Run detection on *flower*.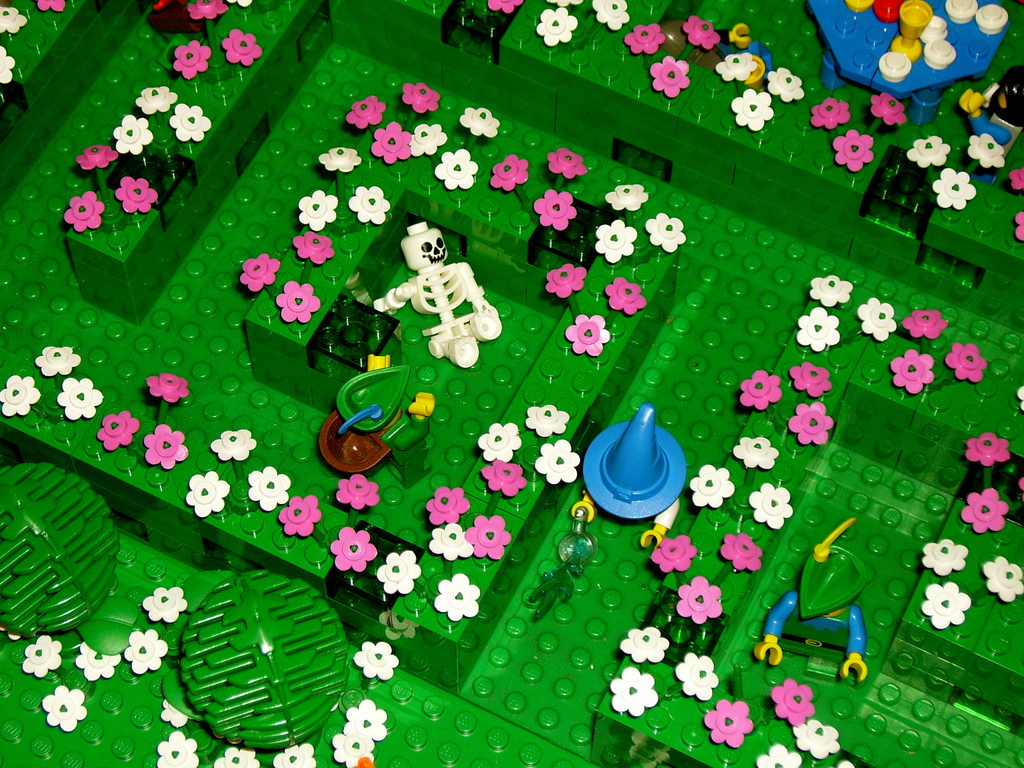
Result: (x1=295, y1=227, x2=337, y2=265).
